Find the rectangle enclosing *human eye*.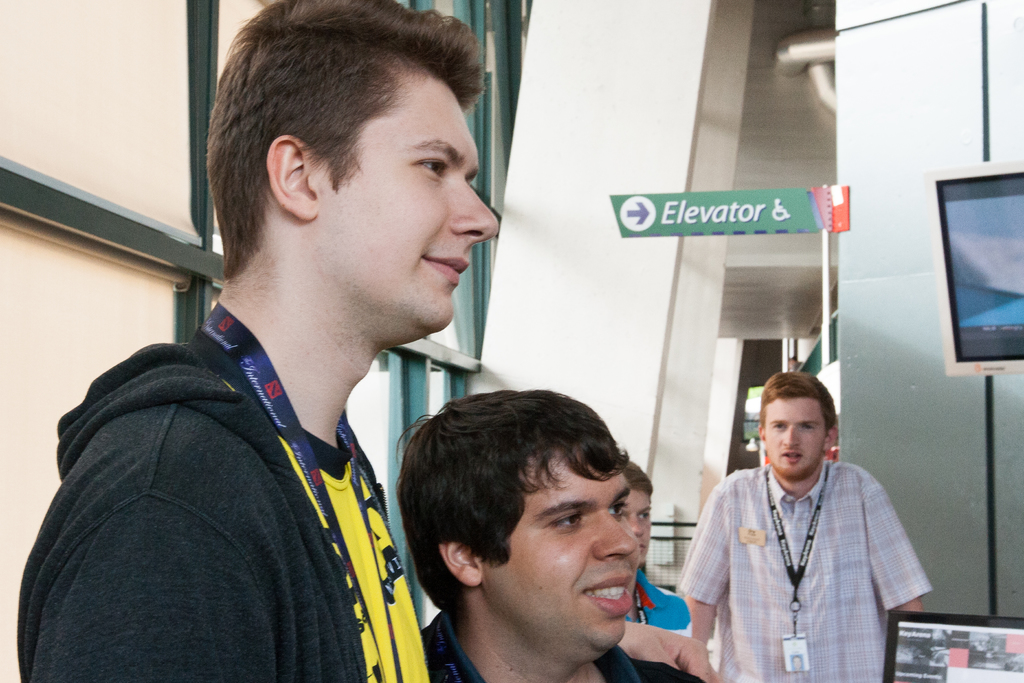
<box>609,498,626,518</box>.
